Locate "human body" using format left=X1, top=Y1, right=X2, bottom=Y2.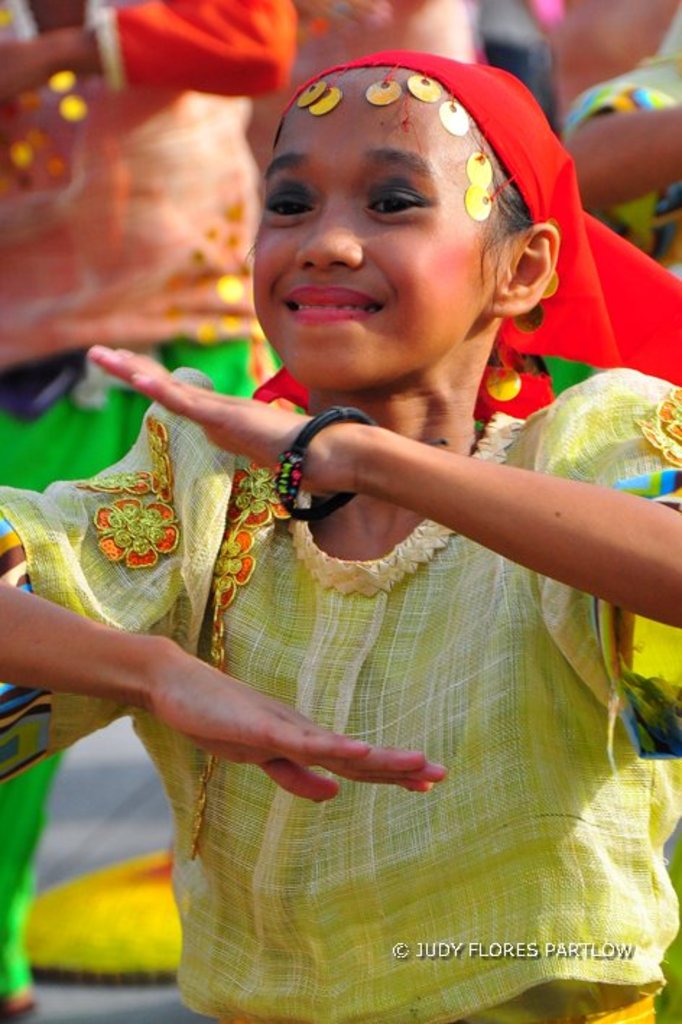
left=556, top=51, right=681, bottom=277.
